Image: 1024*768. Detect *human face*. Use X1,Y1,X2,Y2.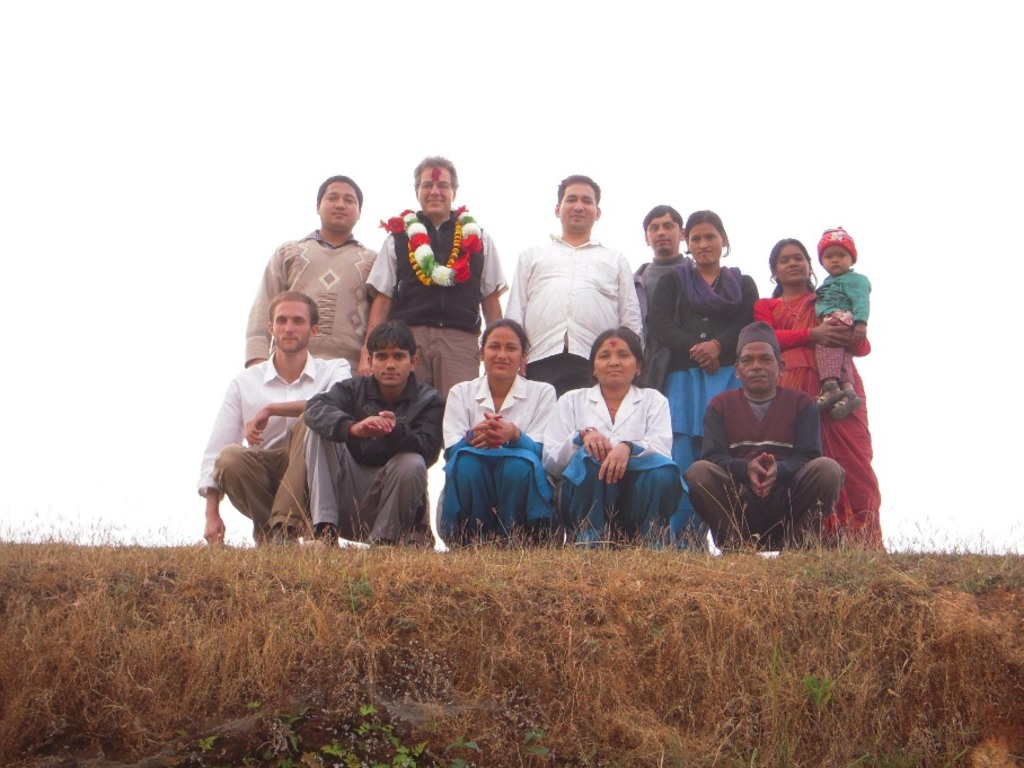
736,339,778,391.
